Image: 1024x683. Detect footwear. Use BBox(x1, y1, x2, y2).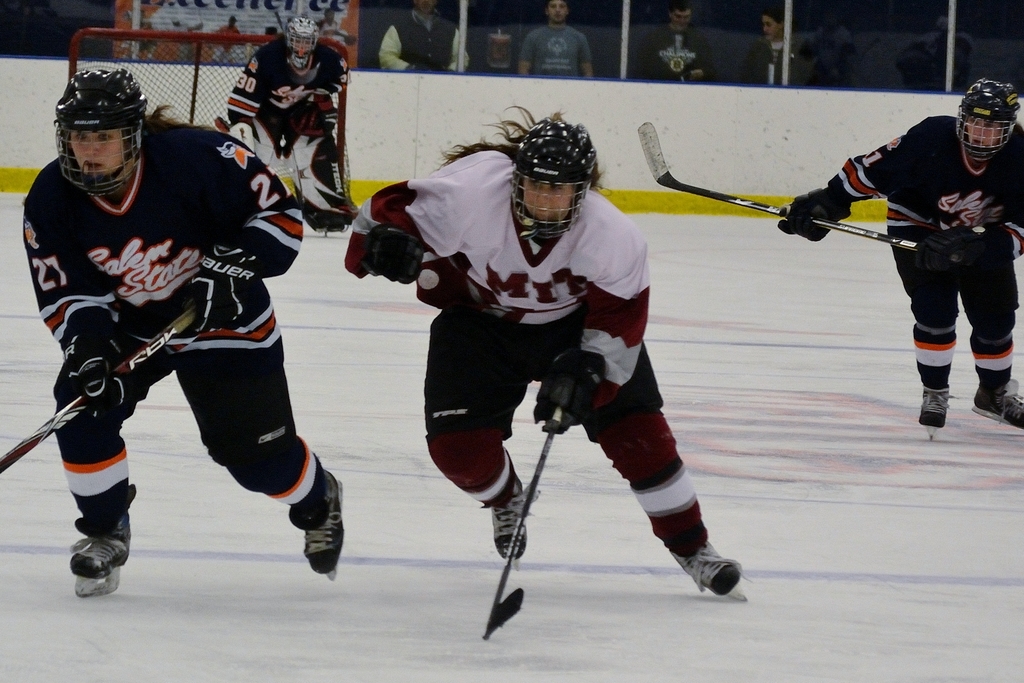
BBox(486, 449, 537, 575).
